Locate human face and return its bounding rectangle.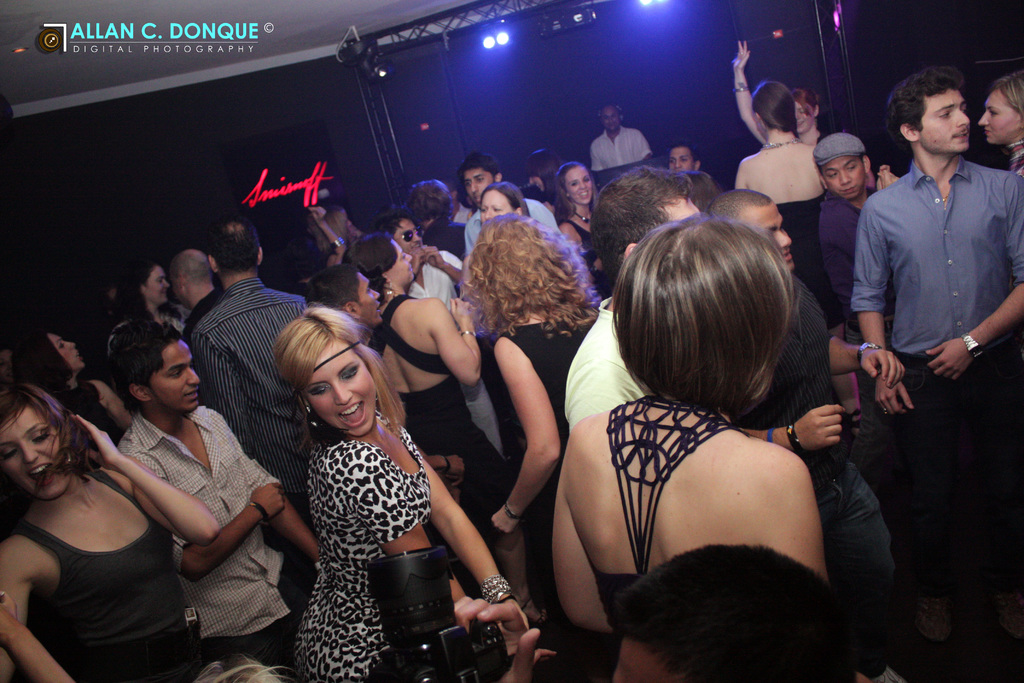
detection(744, 200, 801, 272).
